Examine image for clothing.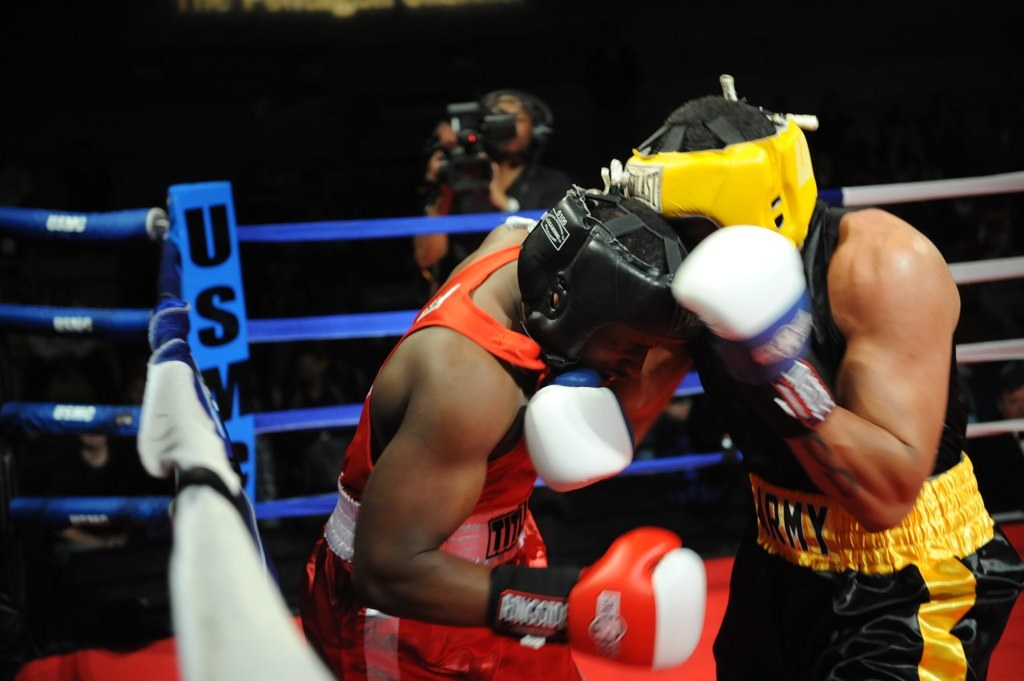
Examination result: <box>432,160,570,306</box>.
